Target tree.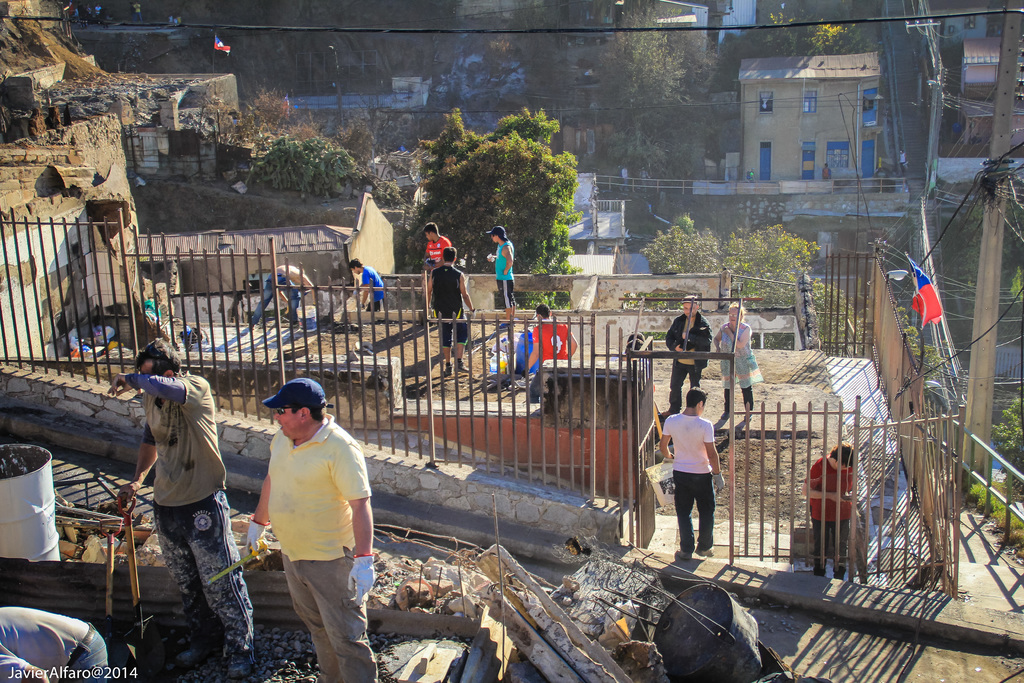
Target region: (x1=581, y1=0, x2=741, y2=115).
